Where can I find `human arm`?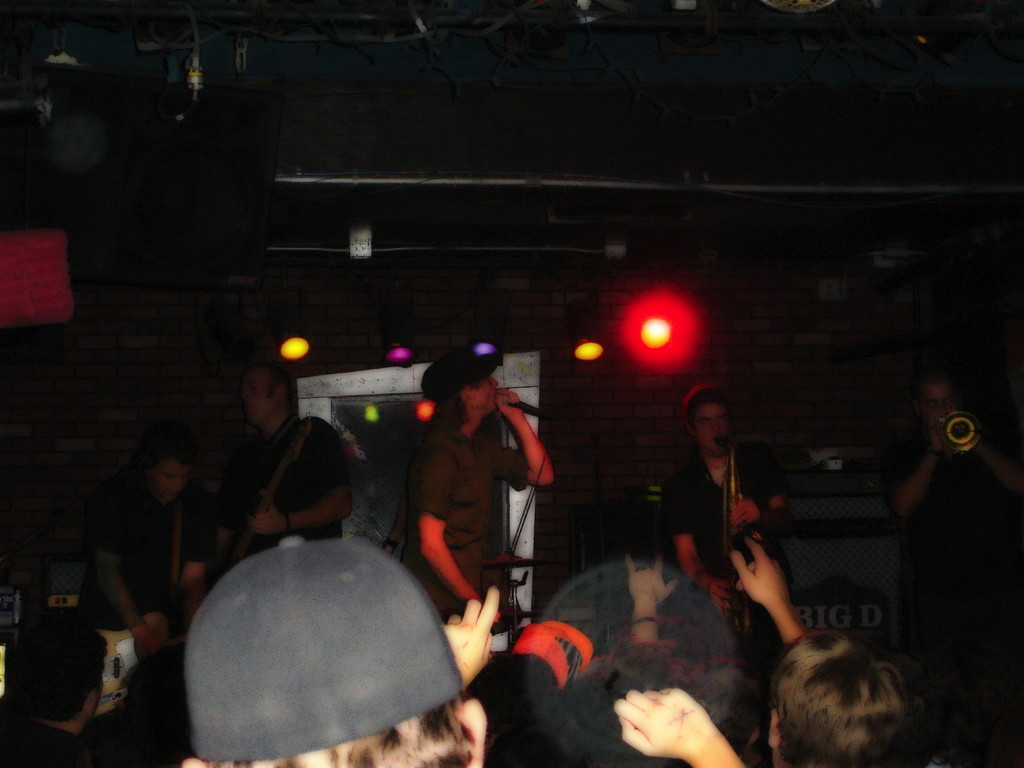
You can find it at 413/448/480/603.
